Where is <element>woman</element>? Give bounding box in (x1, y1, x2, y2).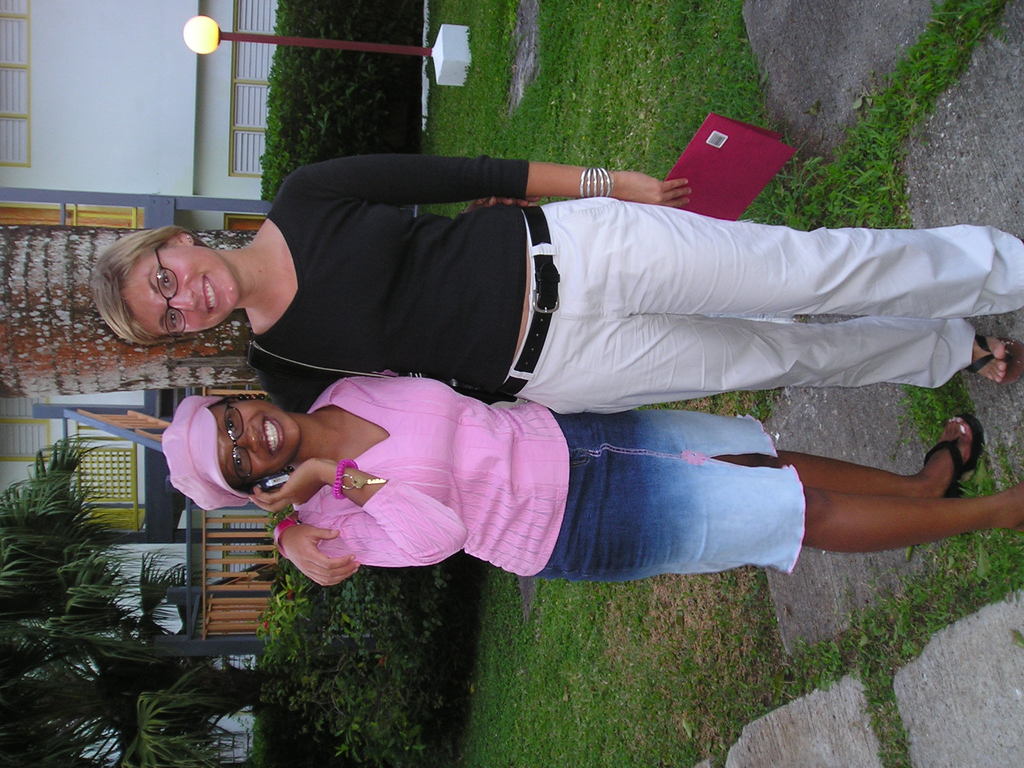
(84, 148, 1023, 420).
